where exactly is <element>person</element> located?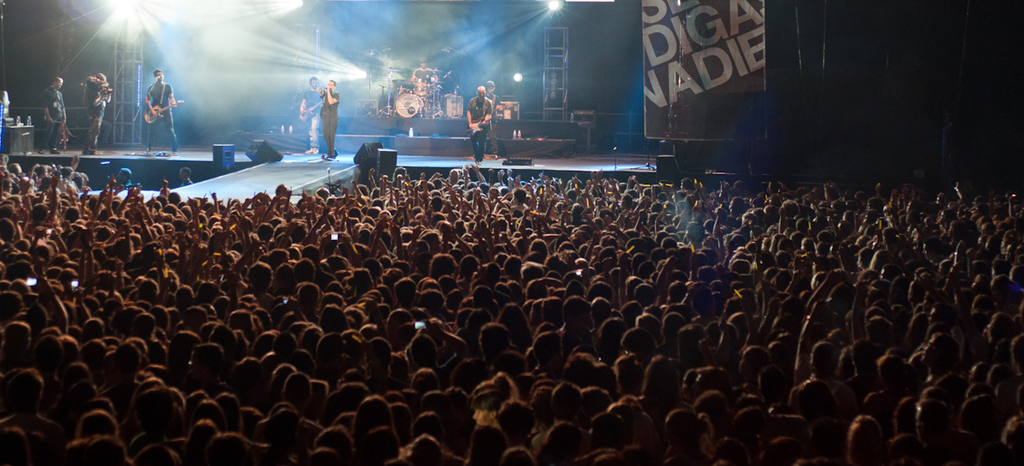
Its bounding box is region(318, 72, 335, 158).
